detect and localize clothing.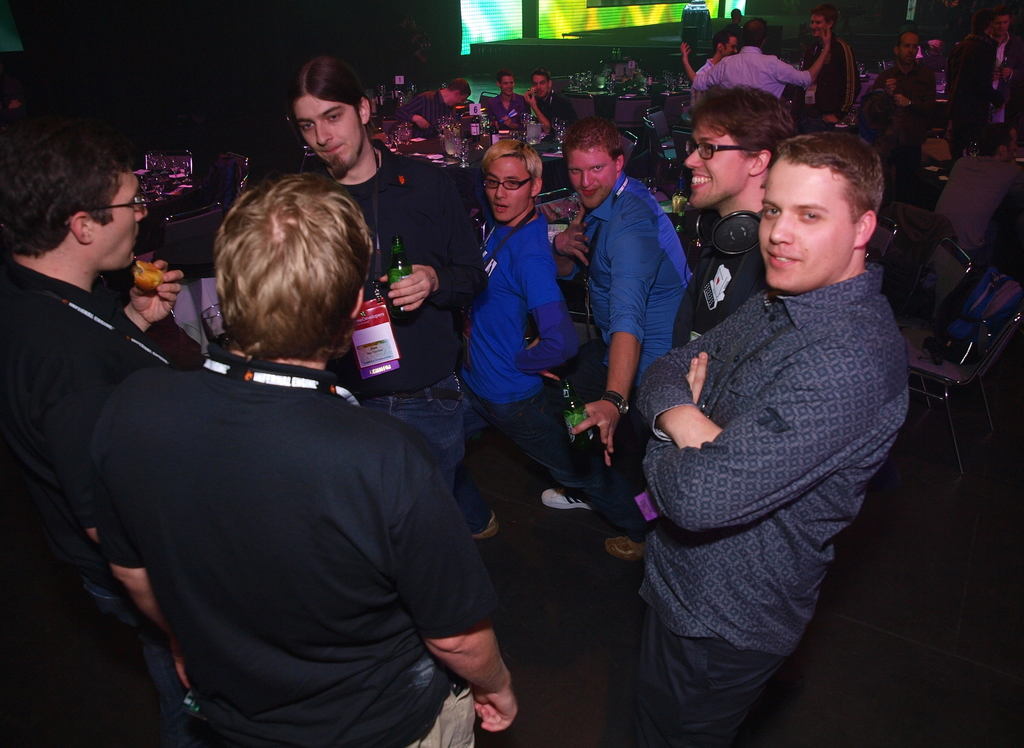
Localized at detection(388, 83, 450, 132).
